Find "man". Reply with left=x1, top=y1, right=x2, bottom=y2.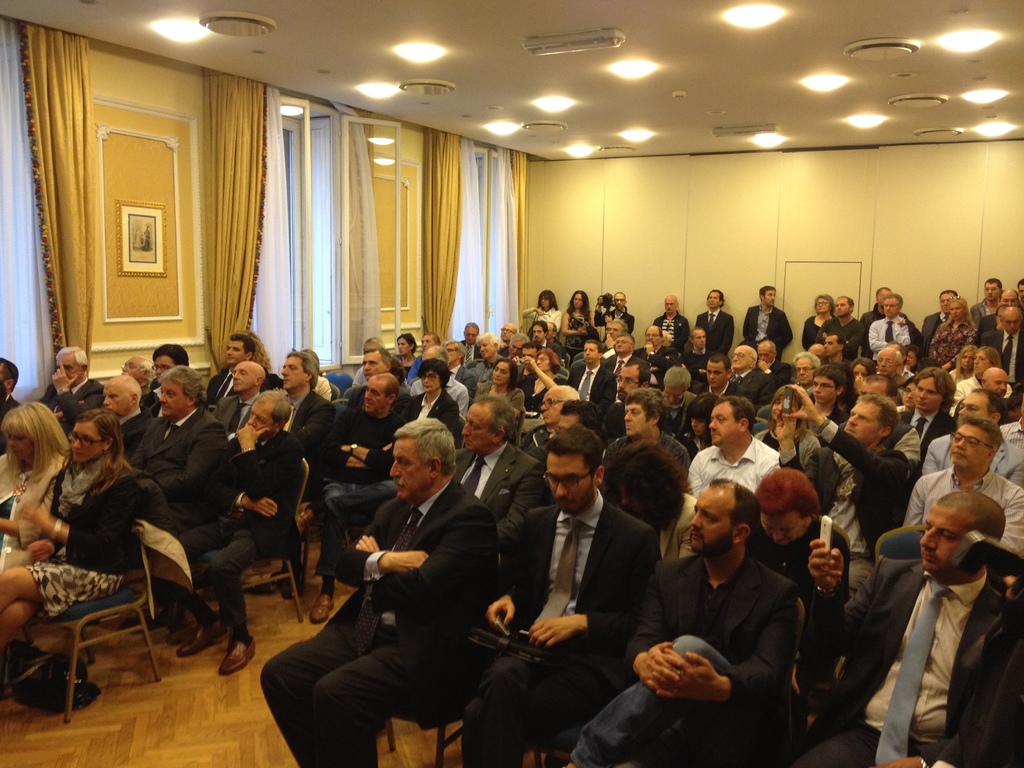
left=632, top=328, right=678, bottom=388.
